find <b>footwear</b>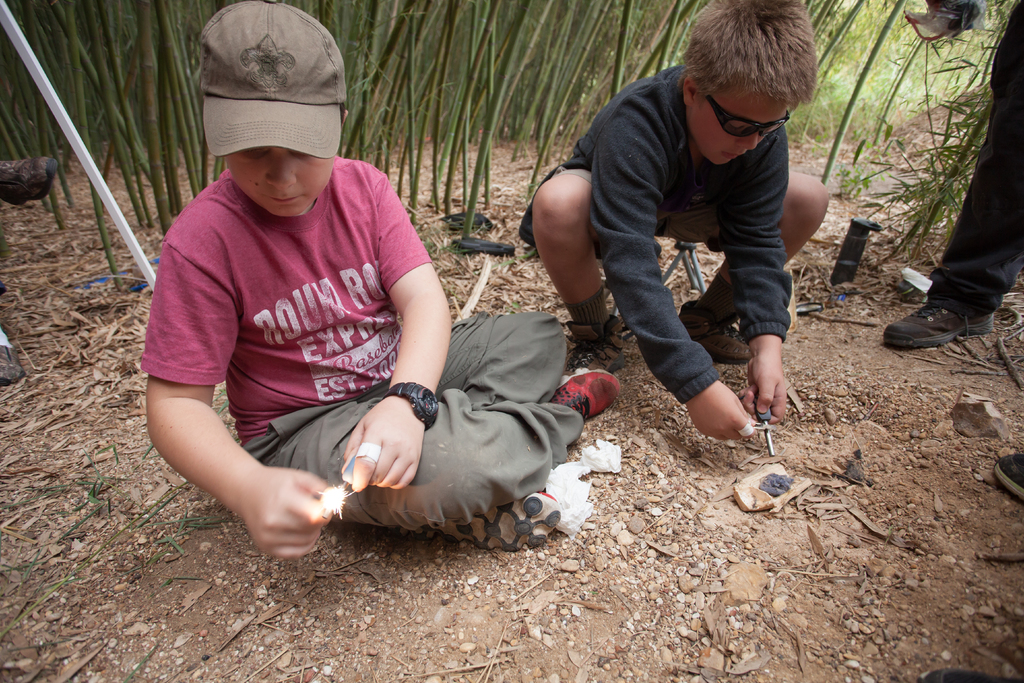
{"x1": 993, "y1": 452, "x2": 1023, "y2": 501}
